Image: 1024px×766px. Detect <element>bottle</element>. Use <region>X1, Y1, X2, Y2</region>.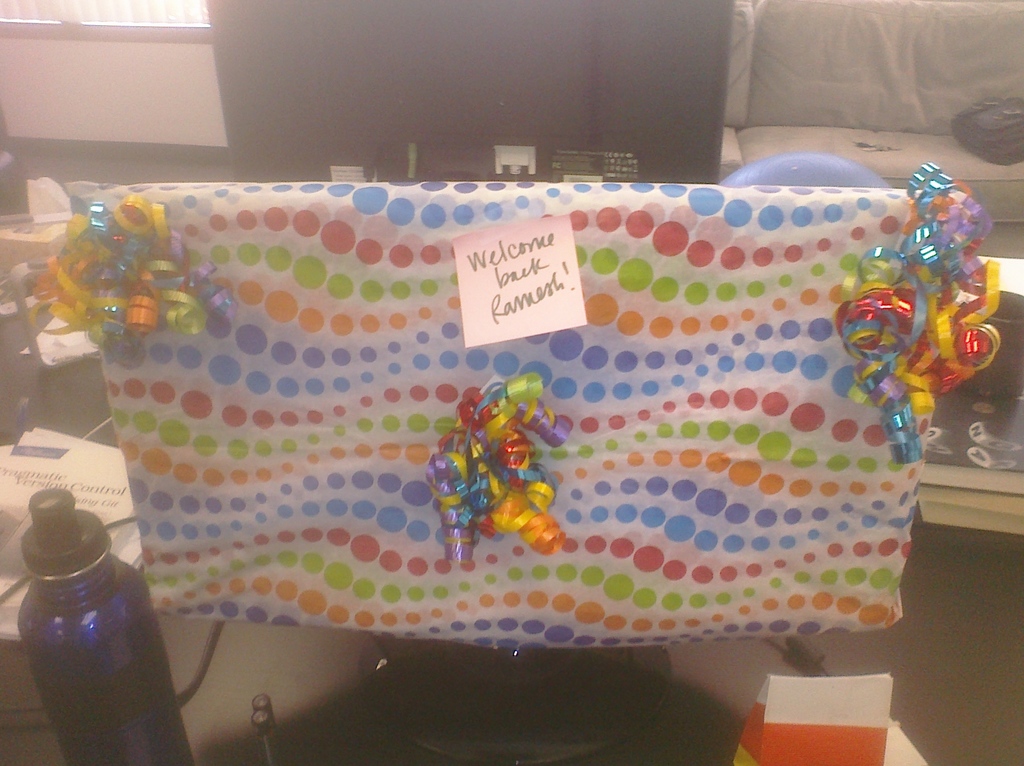
<region>10, 489, 195, 765</region>.
